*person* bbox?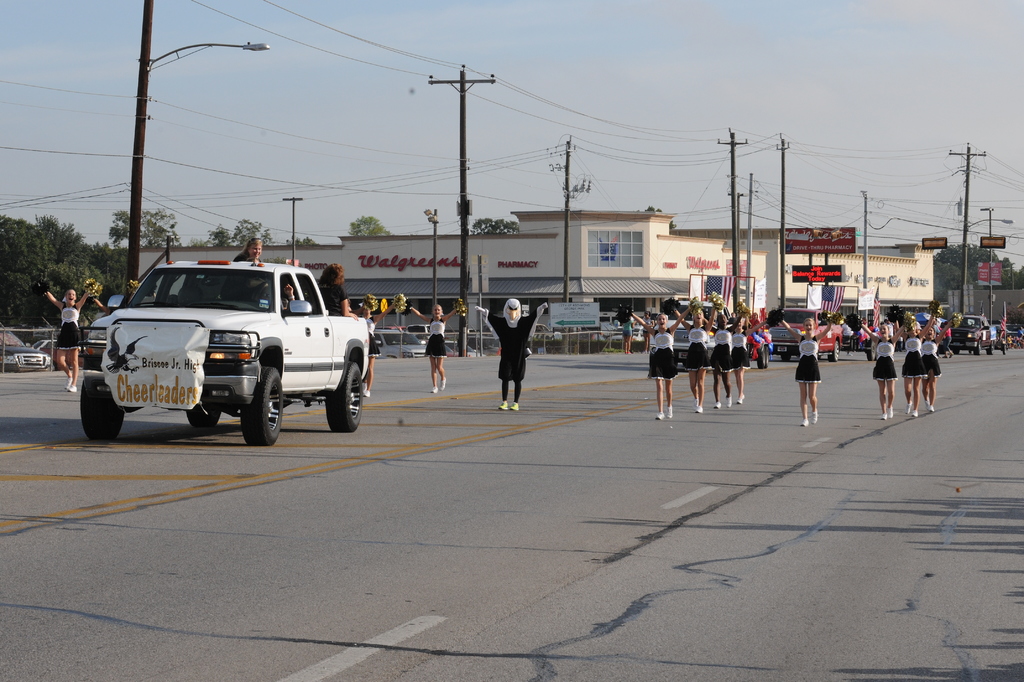
locate(783, 310, 842, 430)
